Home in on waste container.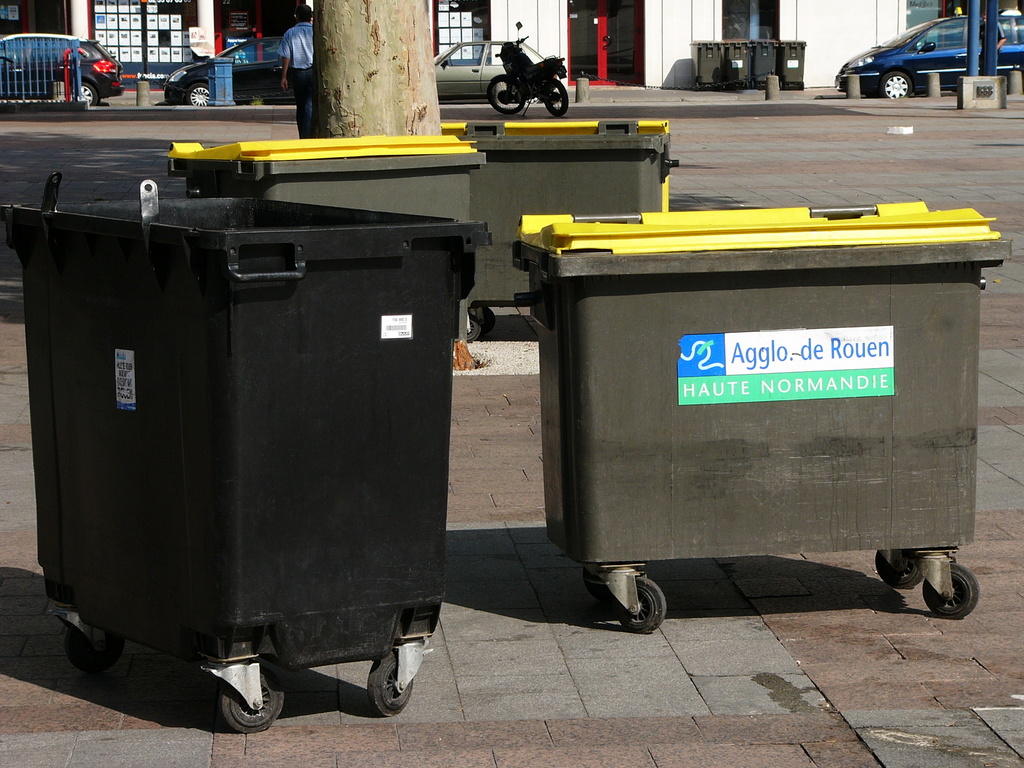
Homed in at x1=749, y1=37, x2=779, y2=86.
